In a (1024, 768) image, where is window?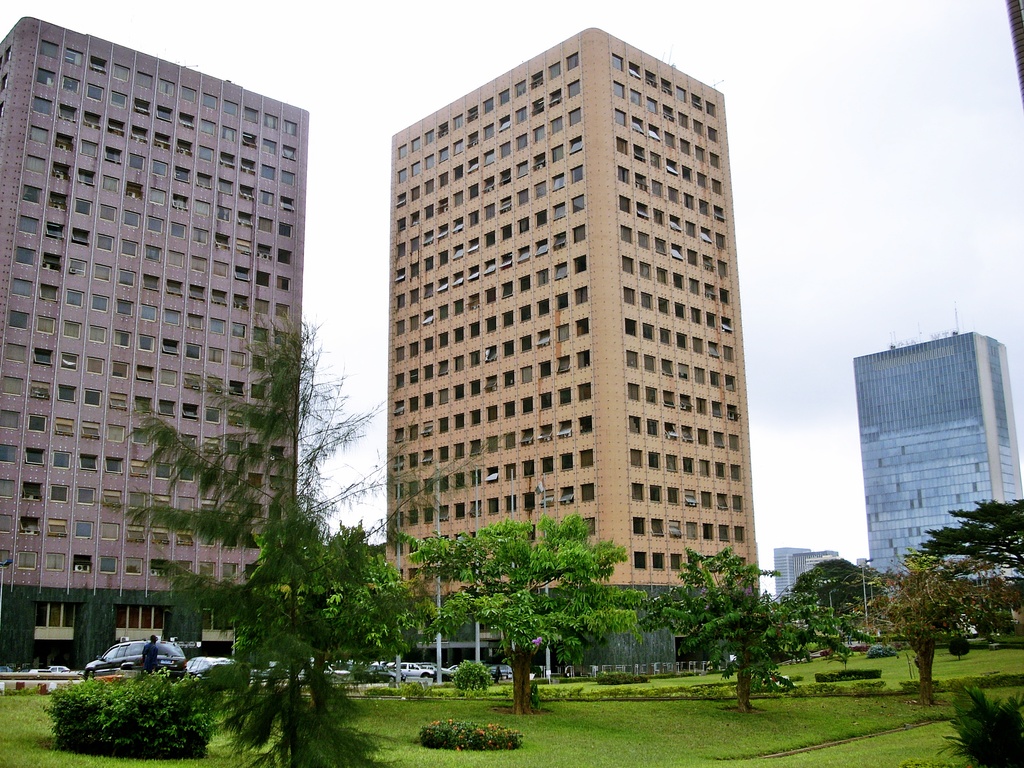
20:183:45:202.
